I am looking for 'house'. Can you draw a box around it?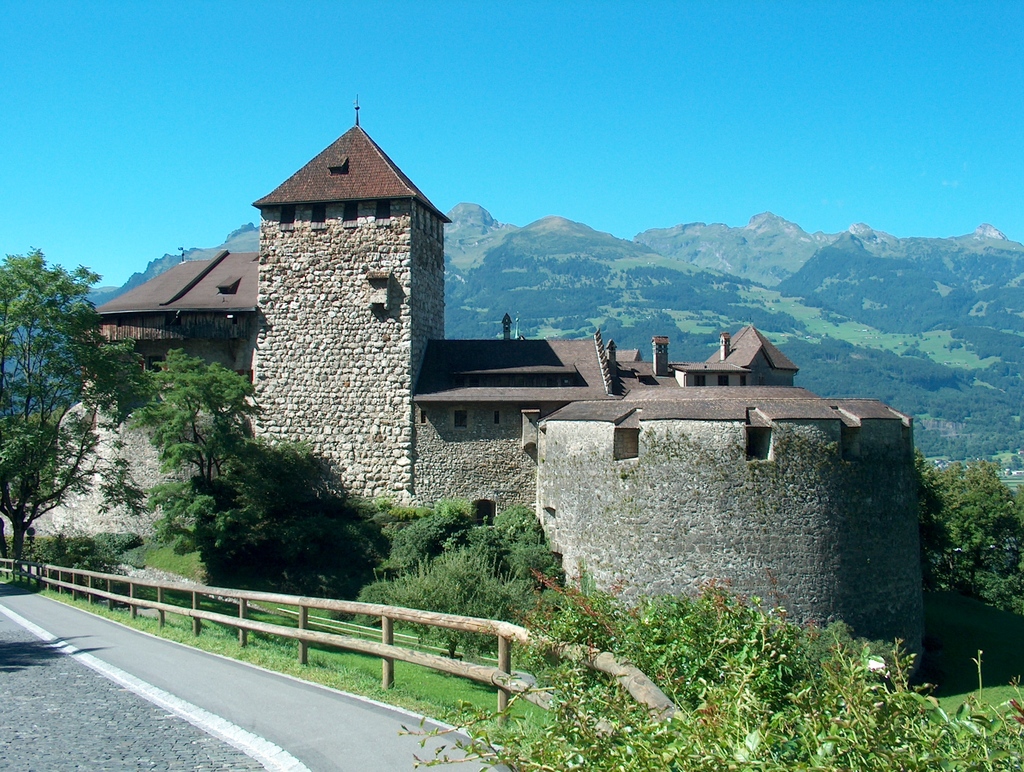
Sure, the bounding box is crop(599, 330, 796, 411).
